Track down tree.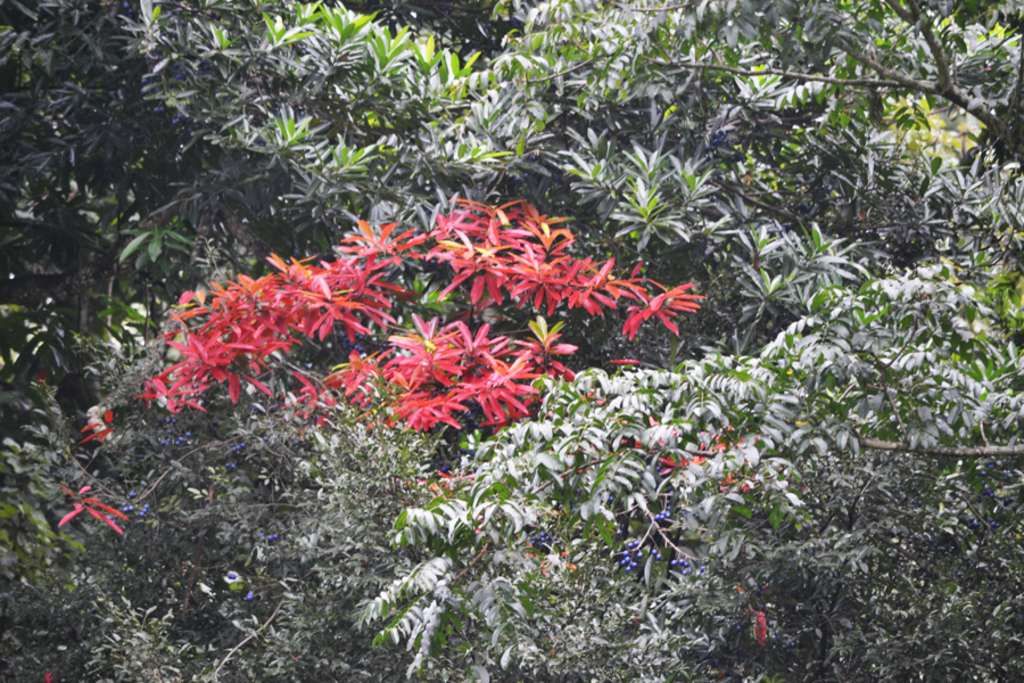
Tracked to [x1=0, y1=0, x2=1023, y2=682].
